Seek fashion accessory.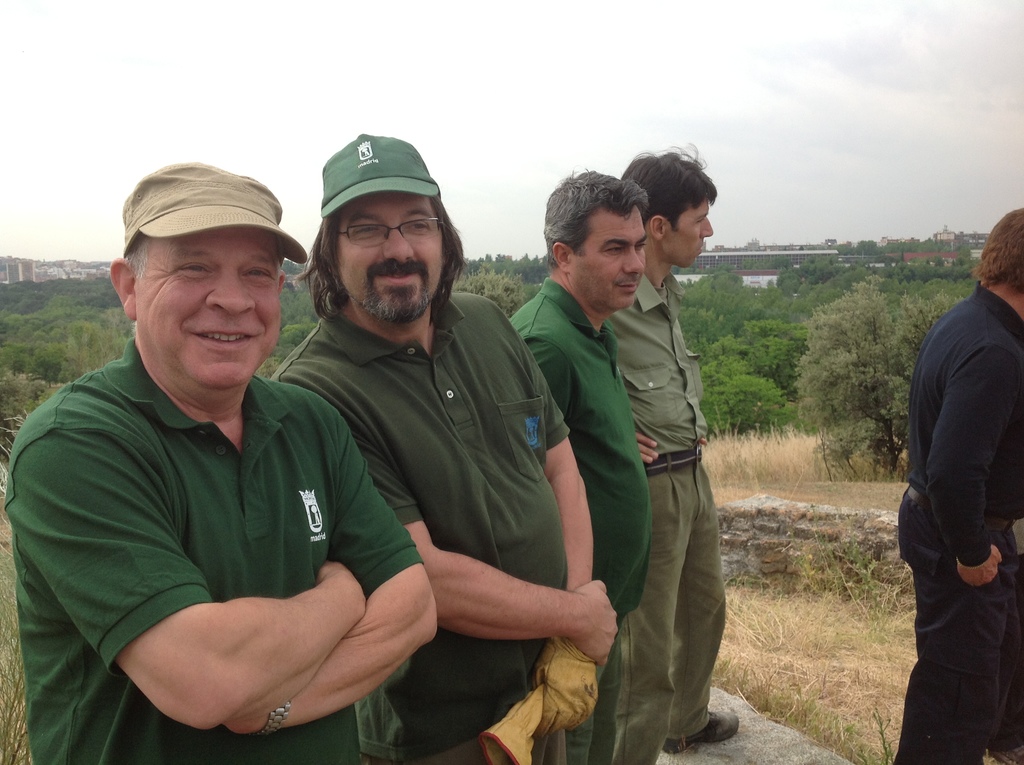
{"left": 116, "top": 159, "right": 312, "bottom": 263}.
